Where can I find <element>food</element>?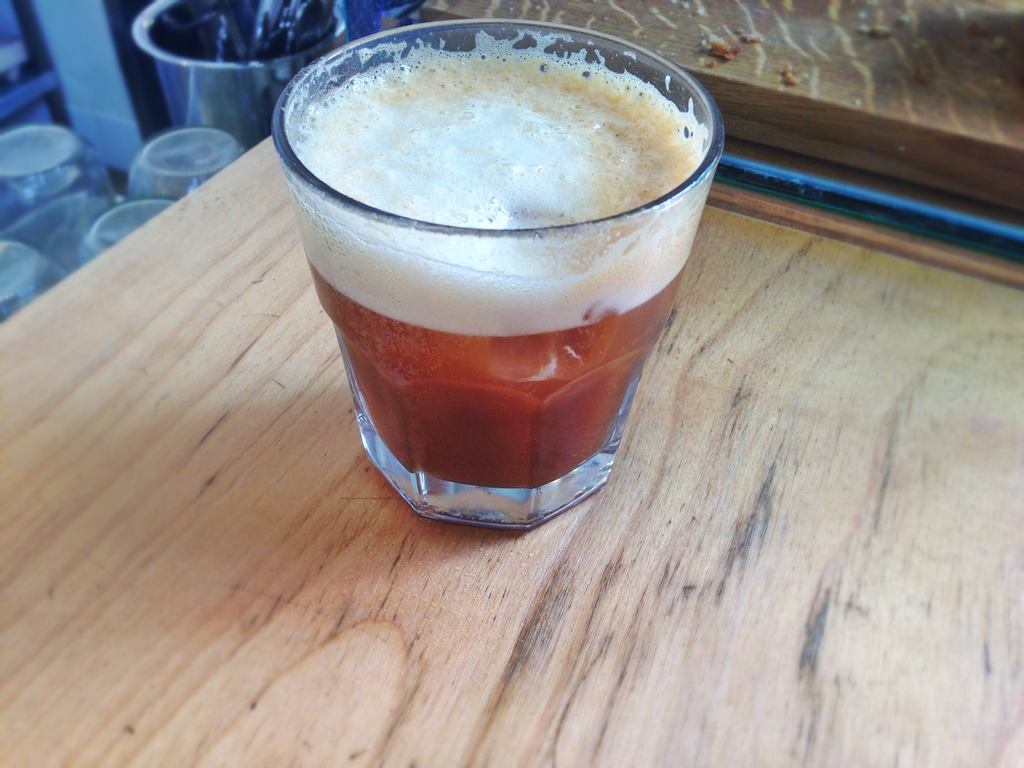
You can find it at rect(296, 51, 692, 486).
